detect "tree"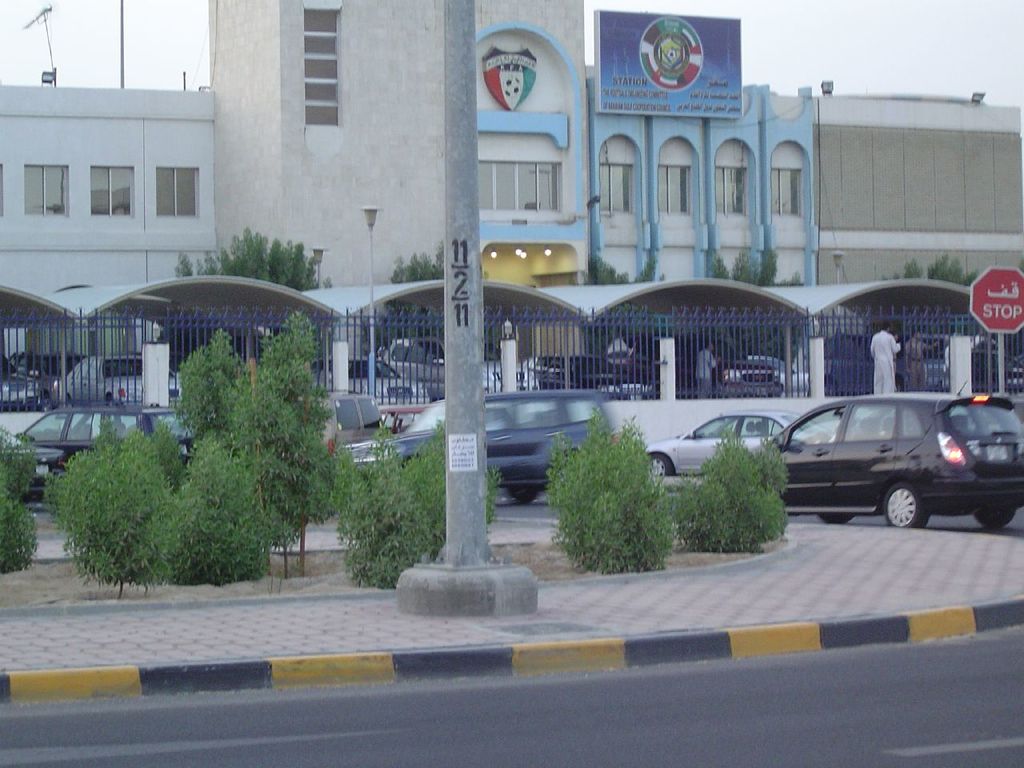
903,251,983,286
